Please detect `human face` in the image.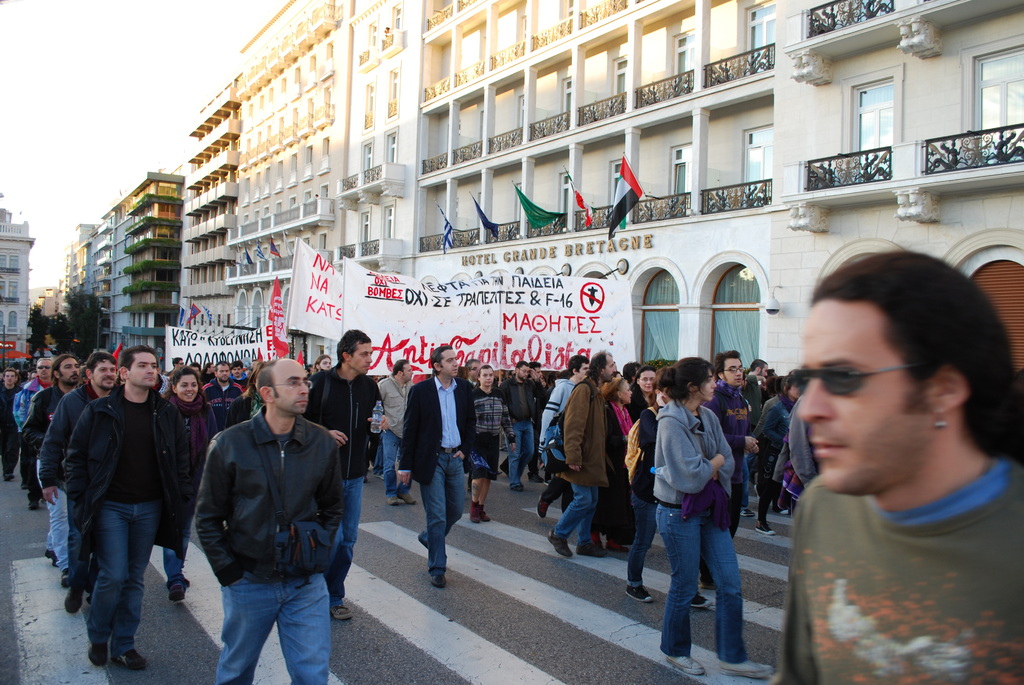
90/366/115/392.
